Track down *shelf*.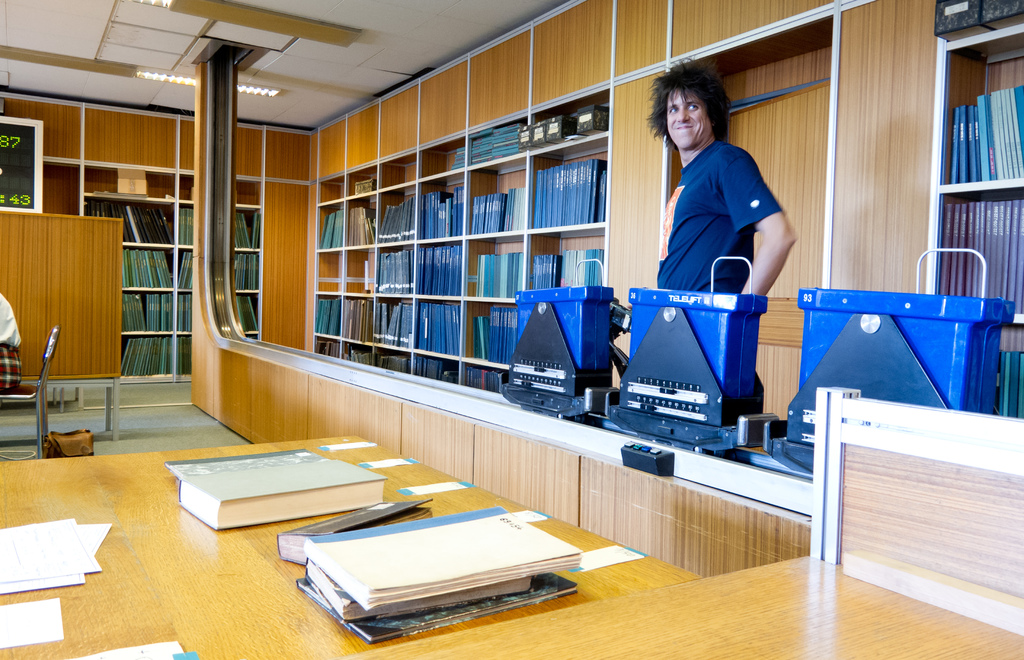
Tracked to [left=230, top=254, right=258, bottom=293].
